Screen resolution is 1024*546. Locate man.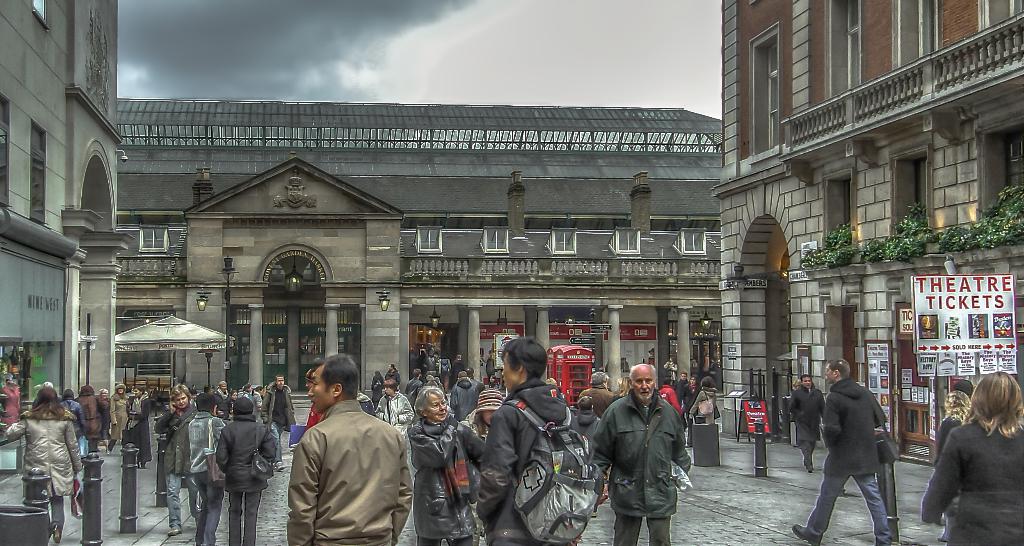
BBox(657, 376, 685, 417).
